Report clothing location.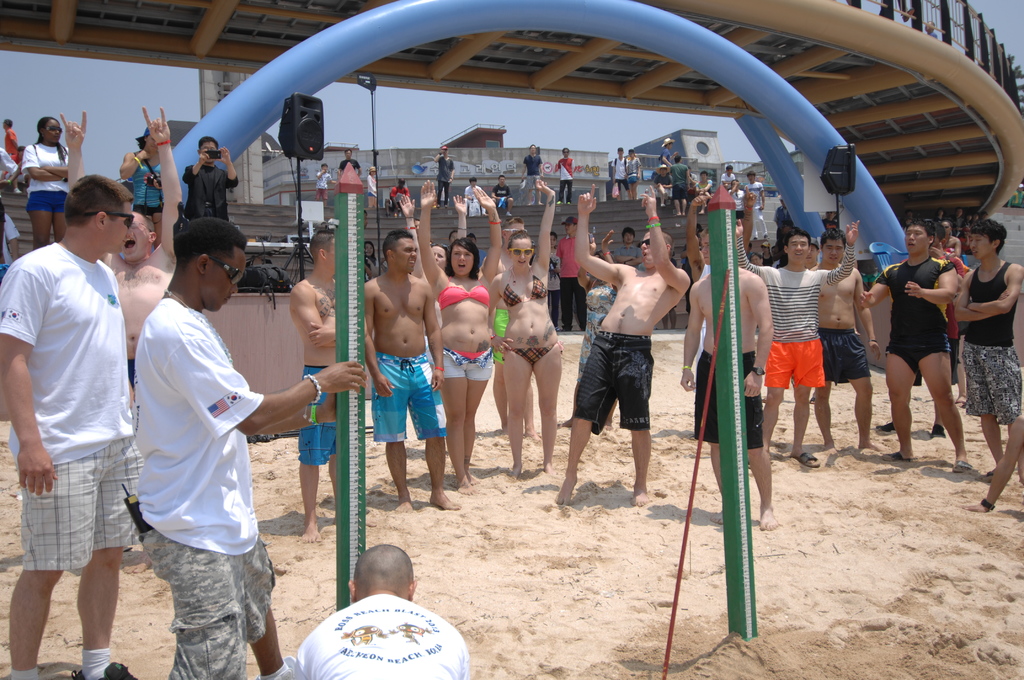
Report: crop(467, 180, 492, 229).
